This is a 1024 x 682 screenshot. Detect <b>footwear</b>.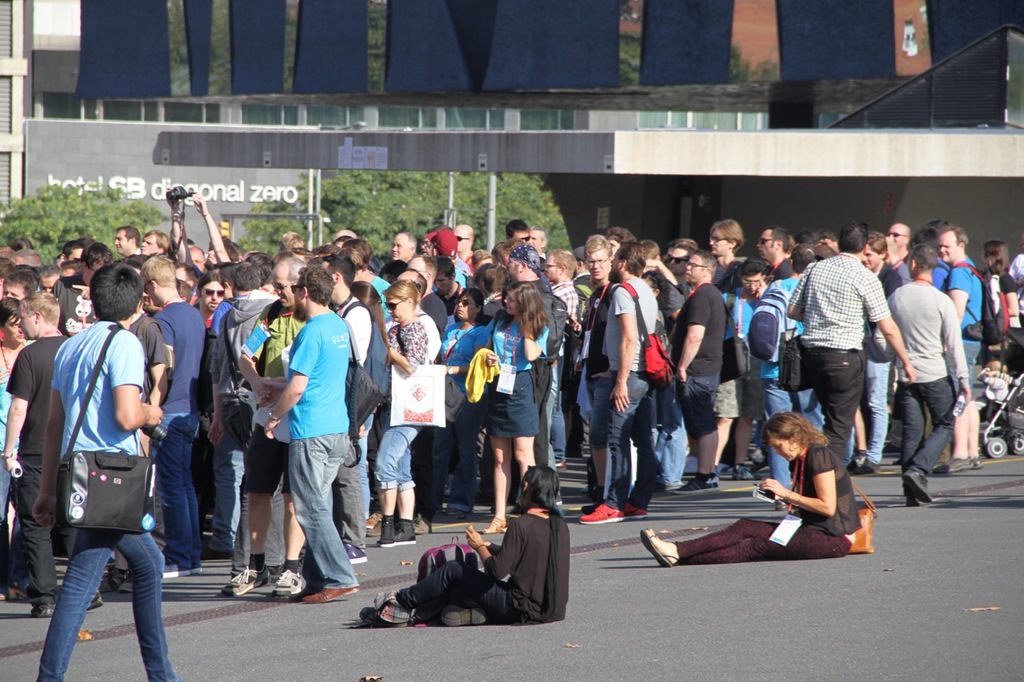
region(627, 498, 649, 519).
